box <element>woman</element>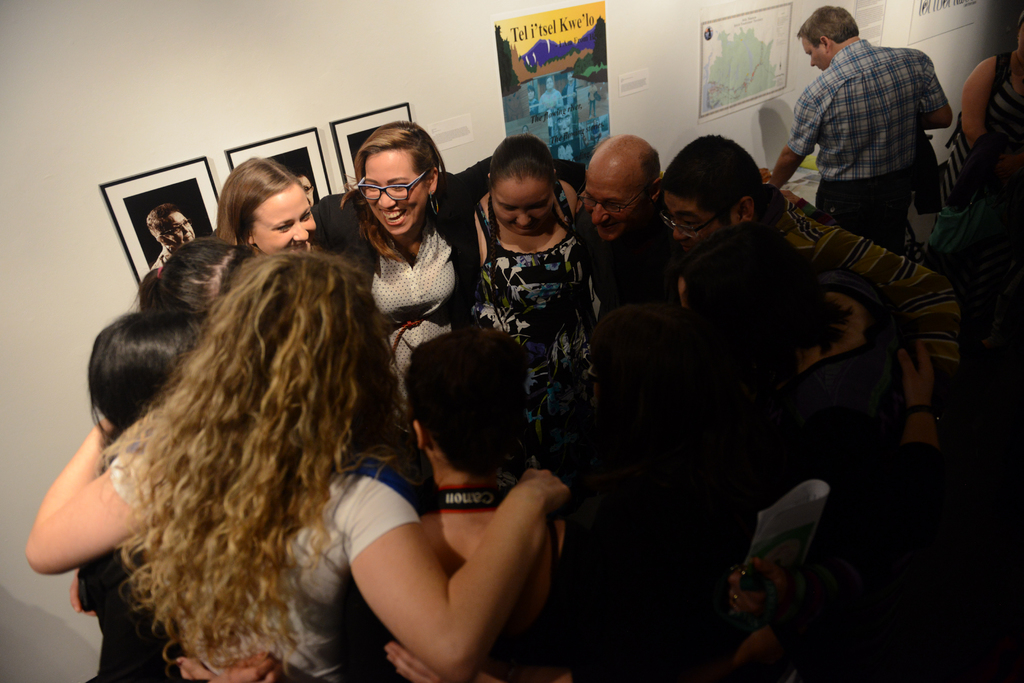
box(362, 326, 592, 682)
